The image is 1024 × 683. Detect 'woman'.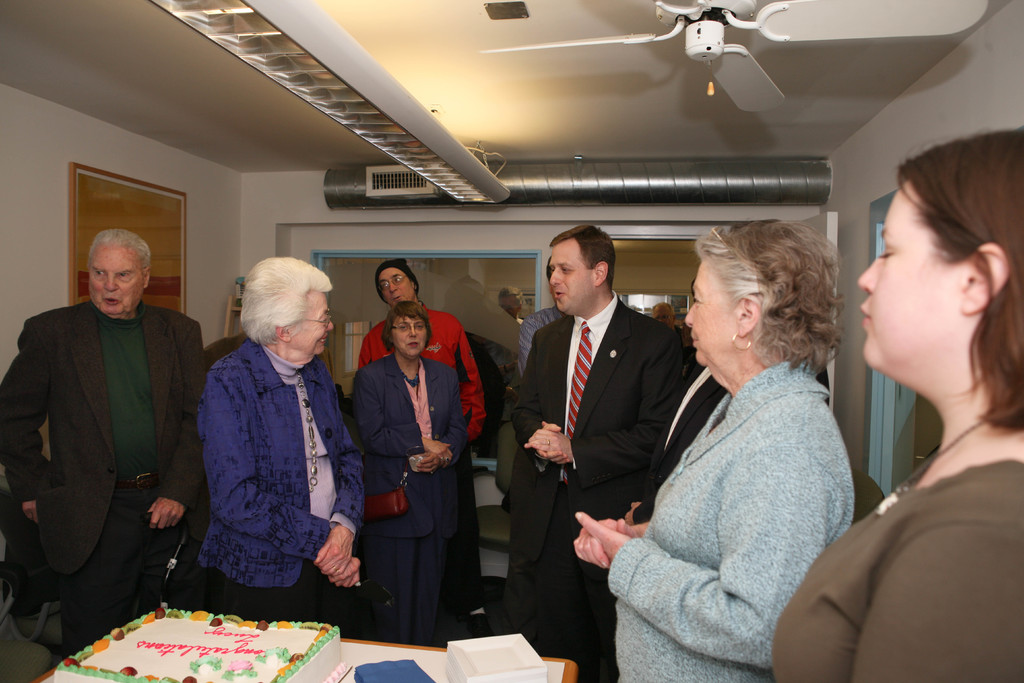
Detection: 340, 300, 471, 650.
